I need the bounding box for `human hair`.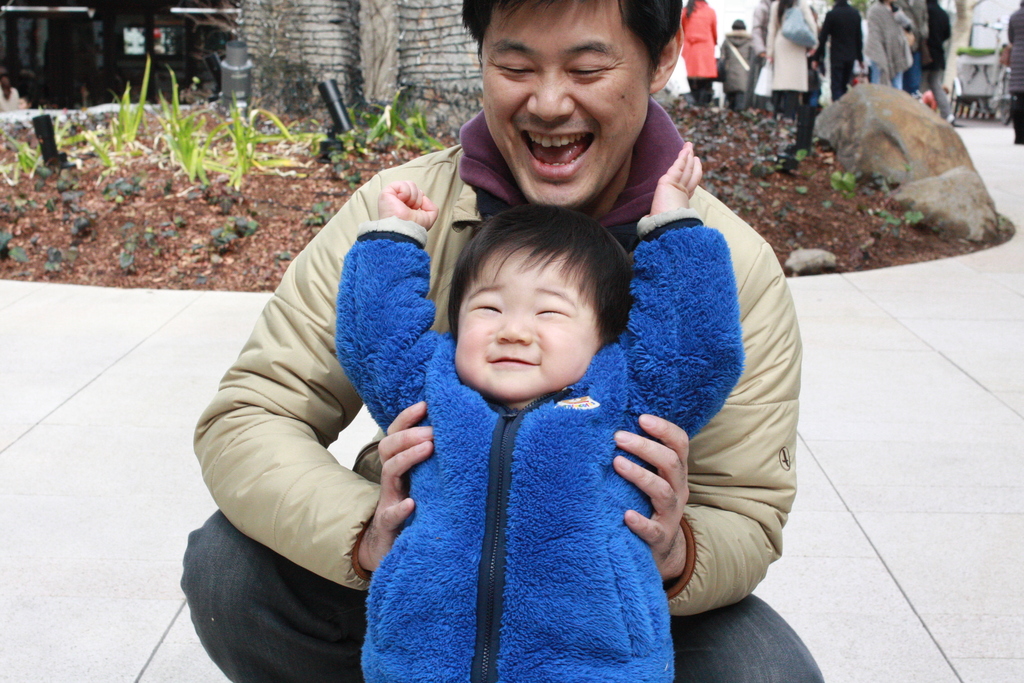
Here it is: [456,0,687,73].
